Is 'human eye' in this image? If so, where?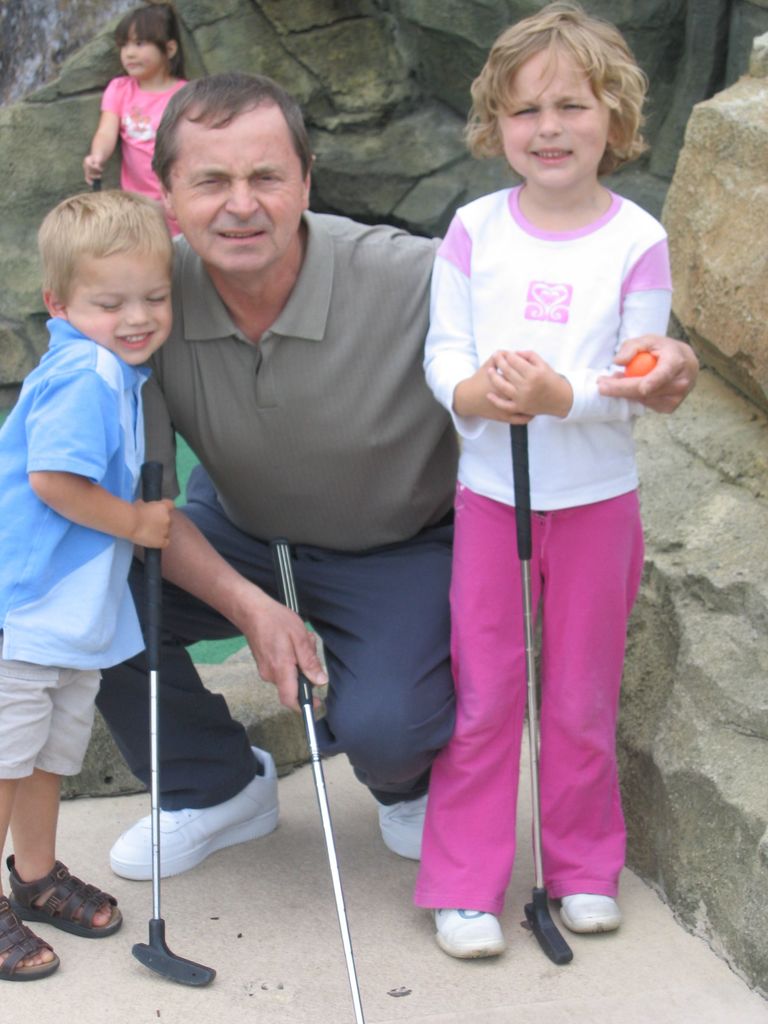
Yes, at region(90, 296, 128, 317).
